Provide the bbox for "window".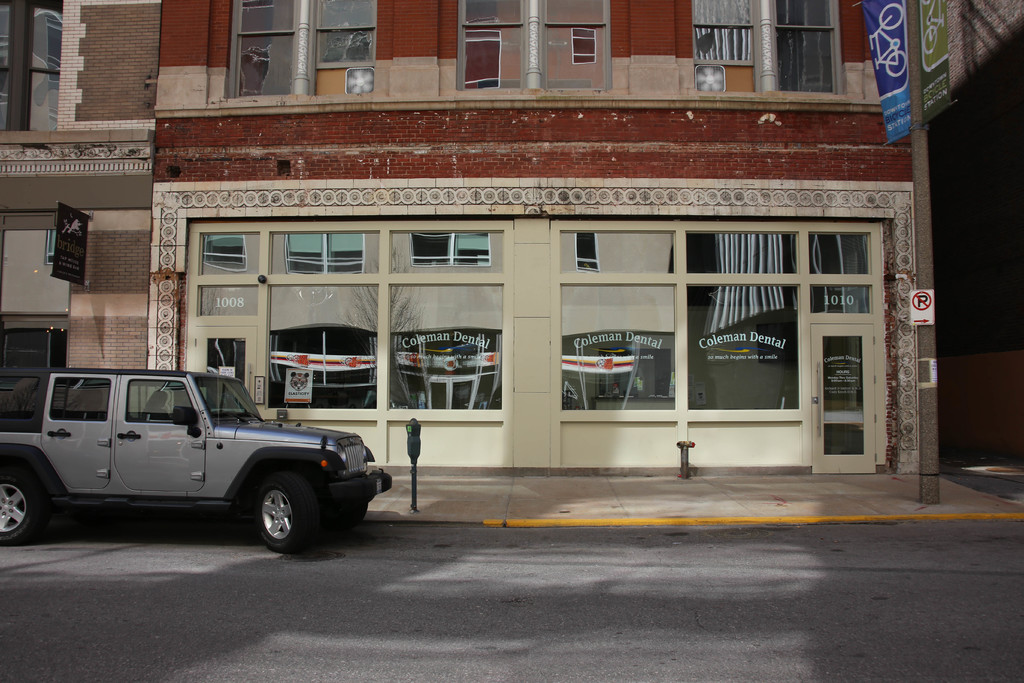
select_region(780, 0, 845, 93).
